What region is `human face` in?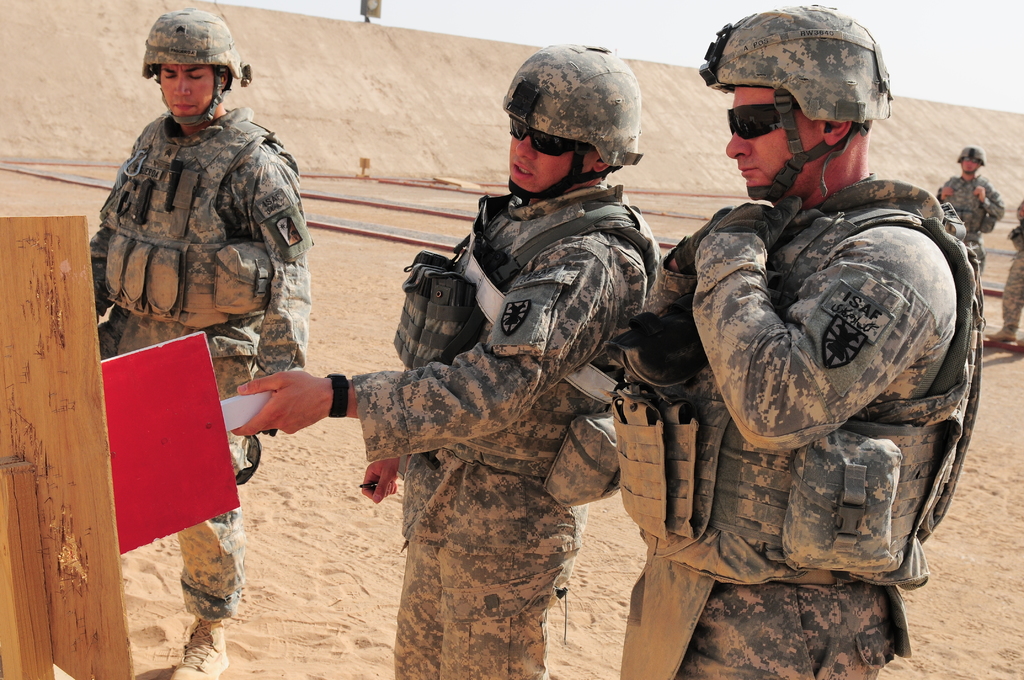
pyautogui.locateOnScreen(511, 124, 597, 197).
